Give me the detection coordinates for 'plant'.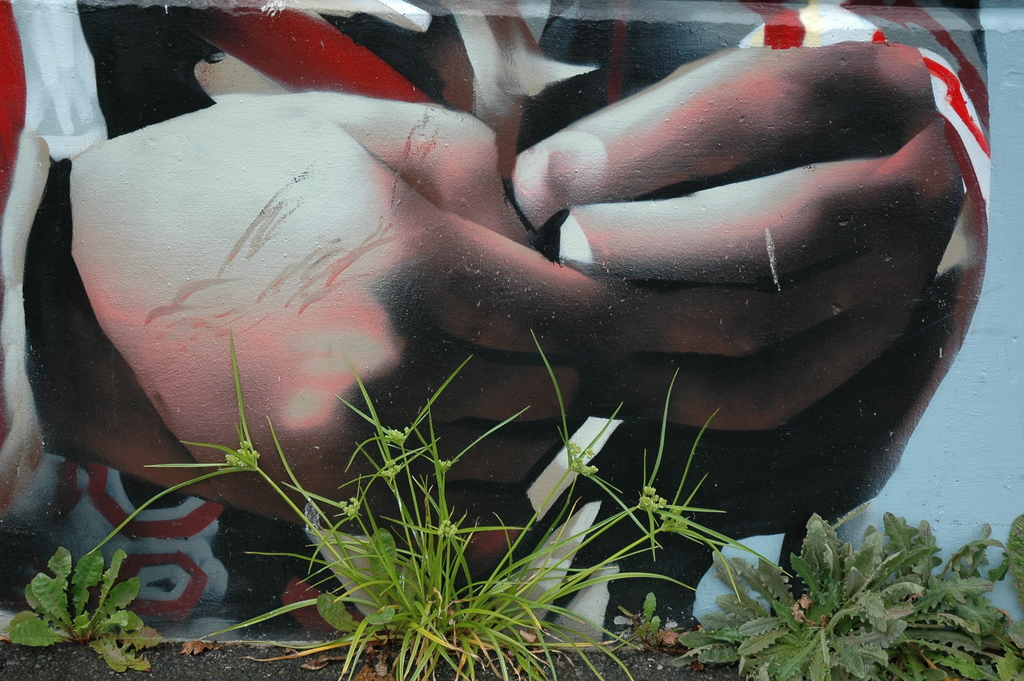
detection(8, 535, 173, 680).
